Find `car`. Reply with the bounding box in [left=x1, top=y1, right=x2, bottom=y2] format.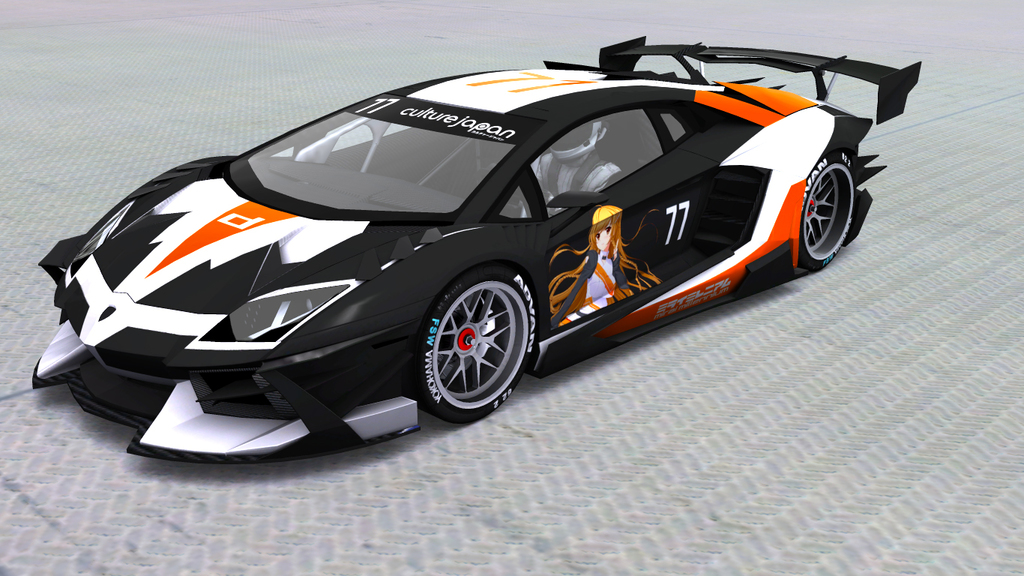
[left=36, top=32, right=920, bottom=467].
